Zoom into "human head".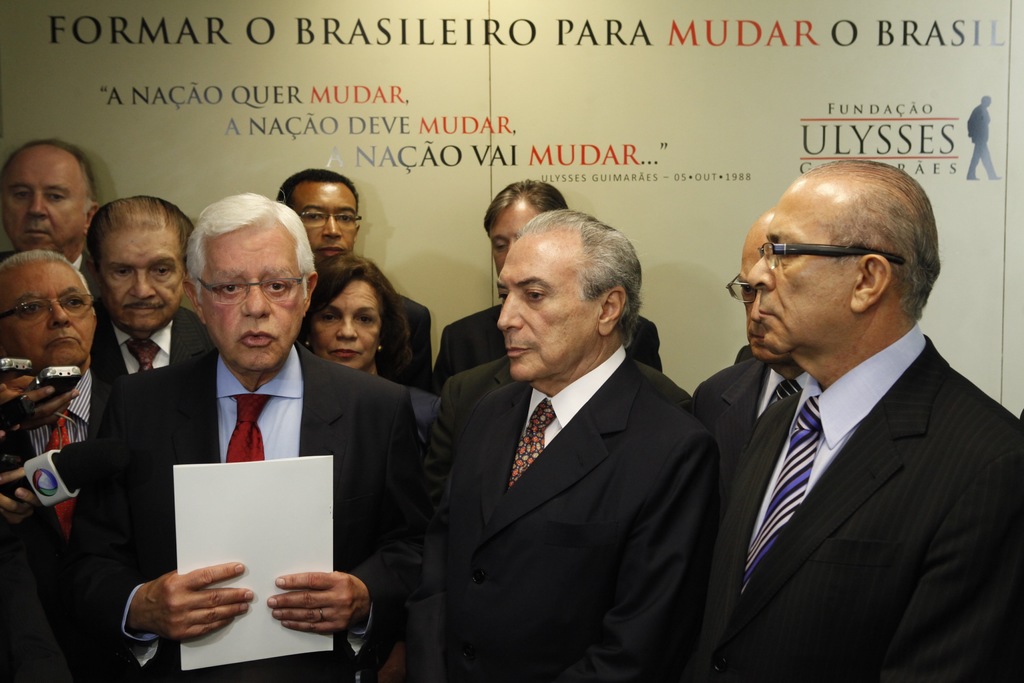
Zoom target: 299 253 385 372.
